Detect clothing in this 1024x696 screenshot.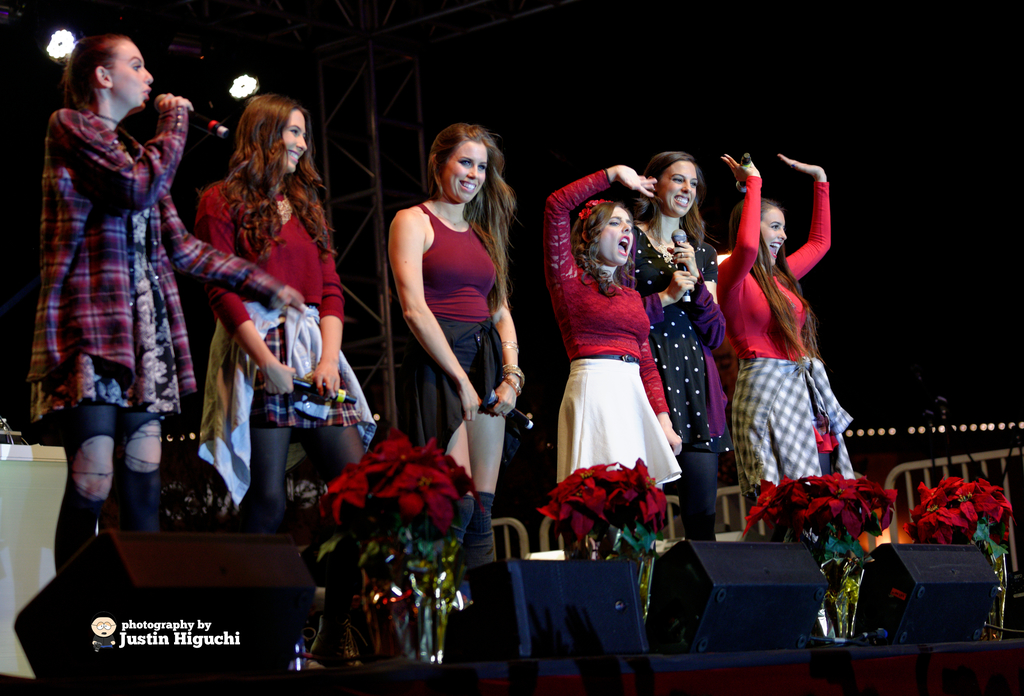
Detection: 33/106/279/421.
